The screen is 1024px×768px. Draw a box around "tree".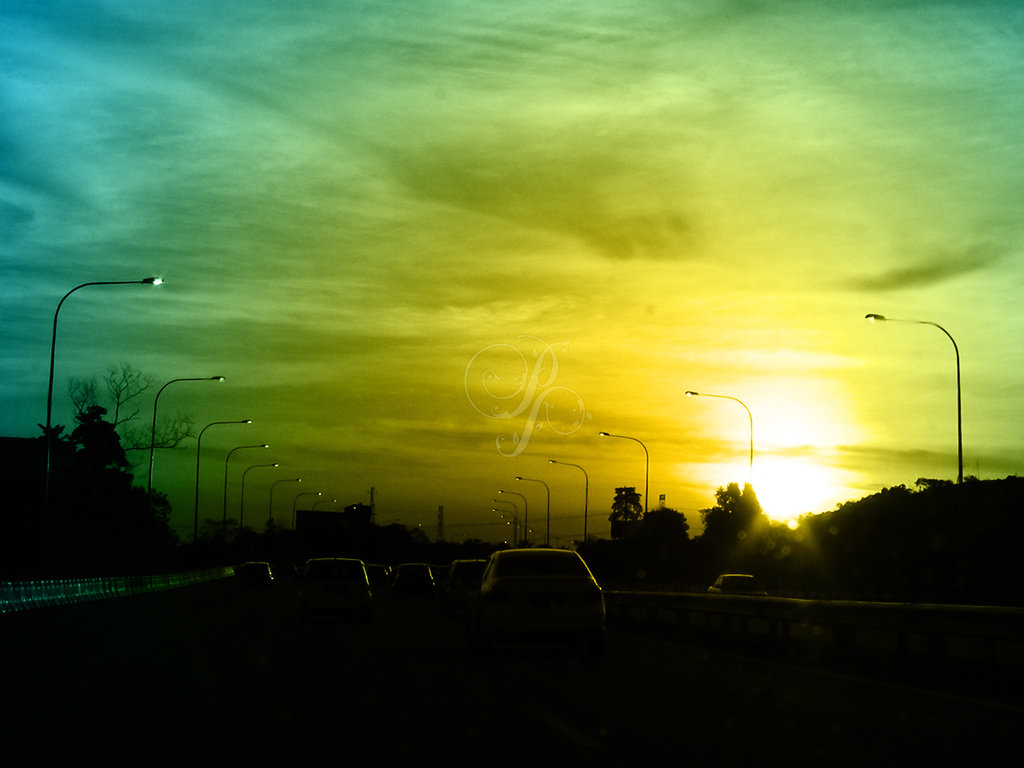
61, 362, 201, 458.
